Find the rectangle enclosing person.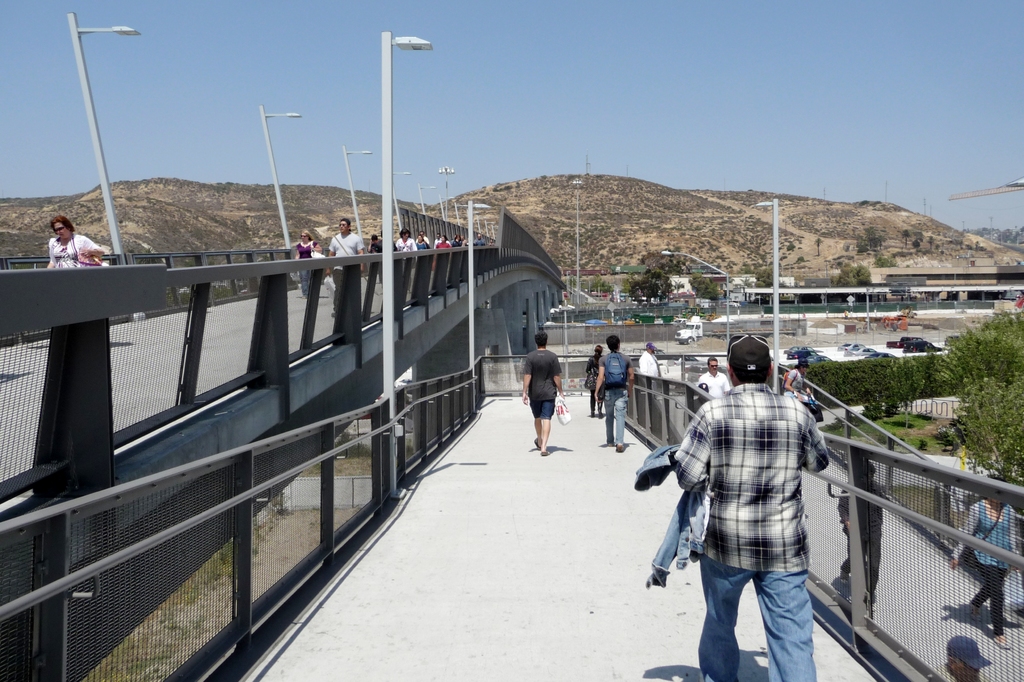
[584,343,608,422].
